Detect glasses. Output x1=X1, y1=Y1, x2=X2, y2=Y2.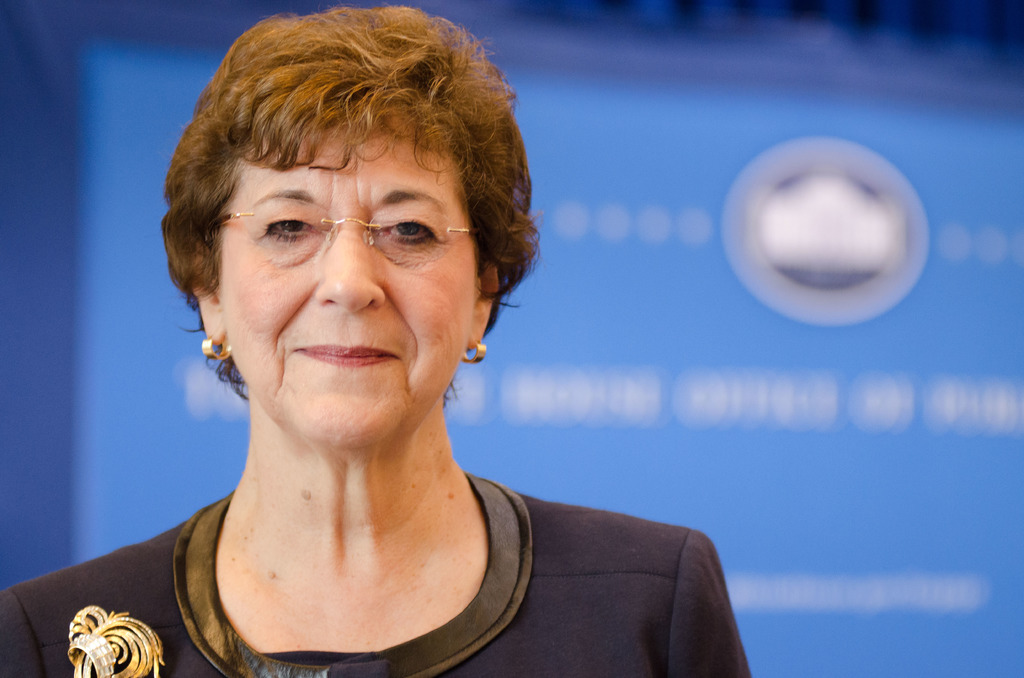
x1=192, y1=194, x2=478, y2=260.
